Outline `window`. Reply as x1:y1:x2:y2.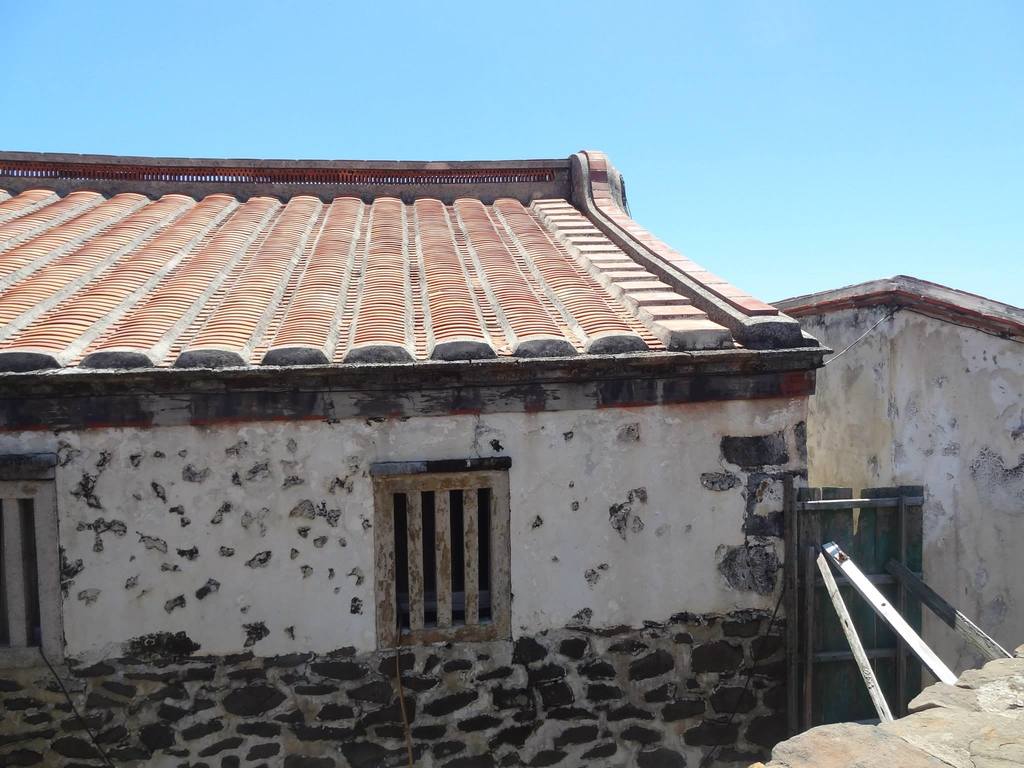
366:458:513:651.
